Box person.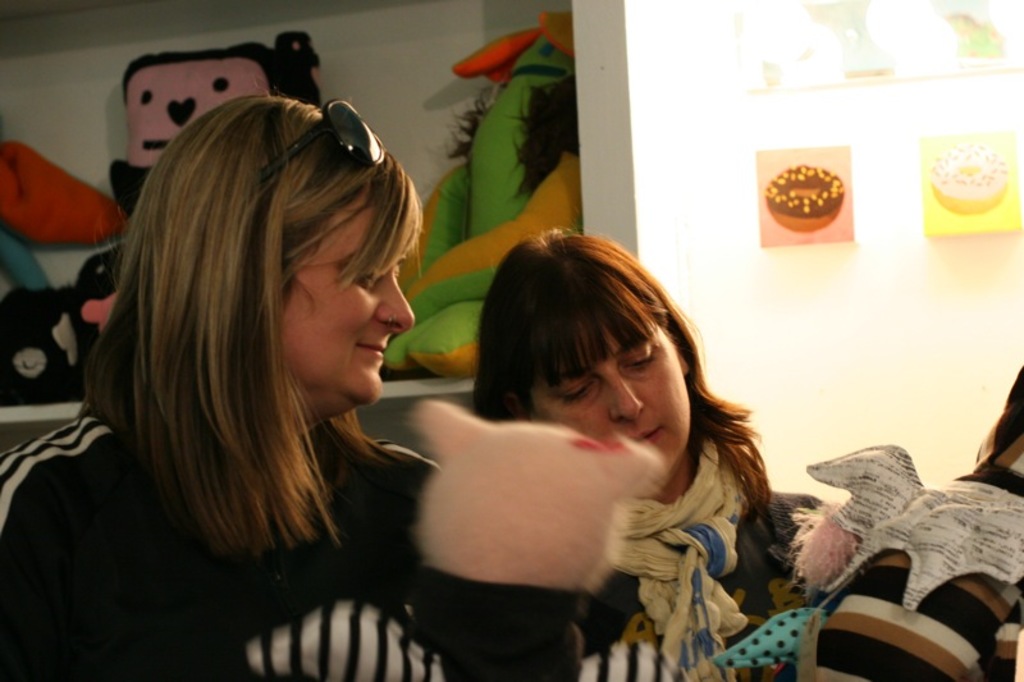
(left=471, top=228, right=837, bottom=681).
